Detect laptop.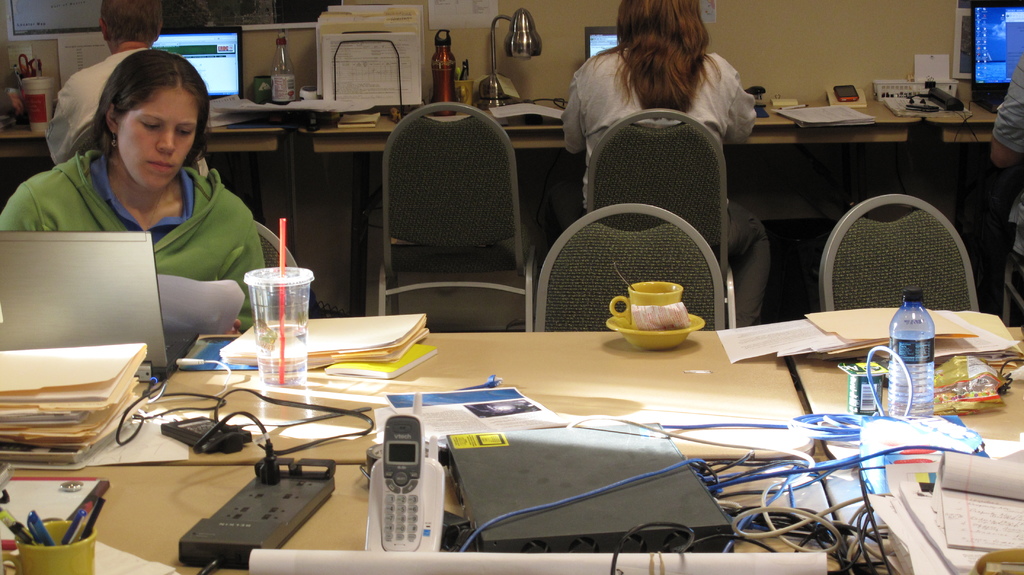
Detected at locate(586, 26, 618, 61).
